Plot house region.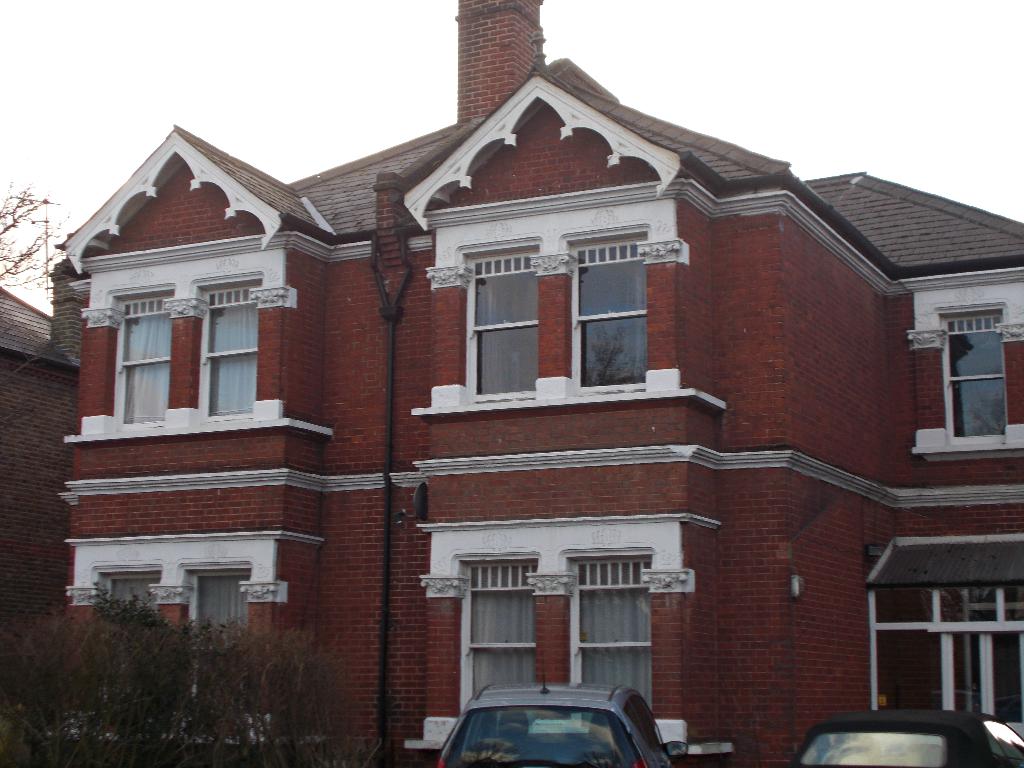
Plotted at <box>80,120,359,766</box>.
